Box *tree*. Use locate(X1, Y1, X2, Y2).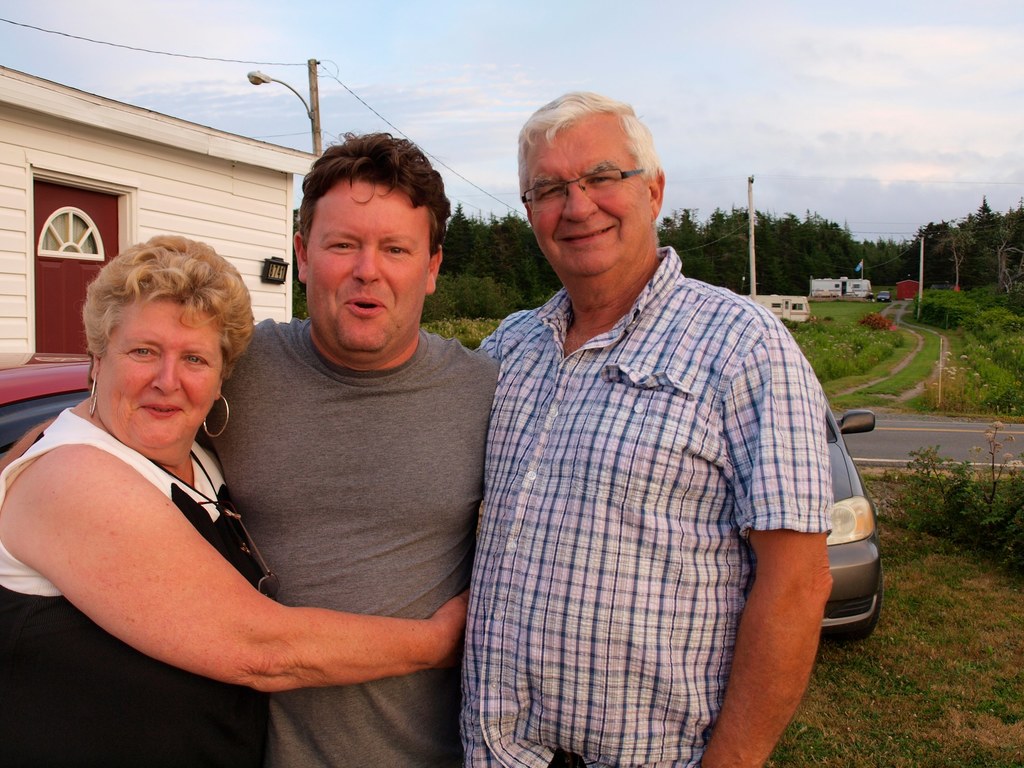
locate(520, 219, 559, 297).
